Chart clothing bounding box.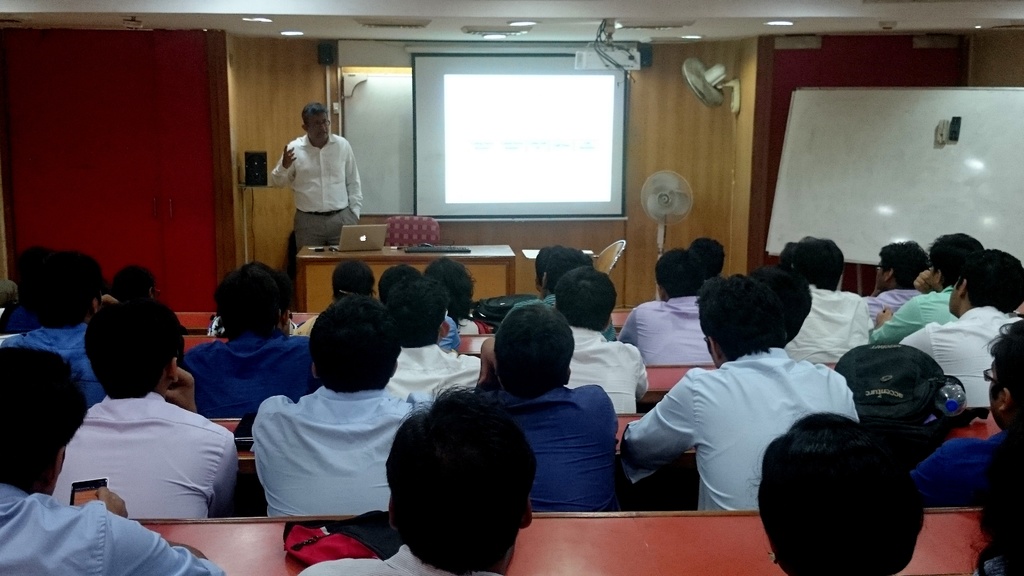
Charted: box(918, 426, 1012, 502).
